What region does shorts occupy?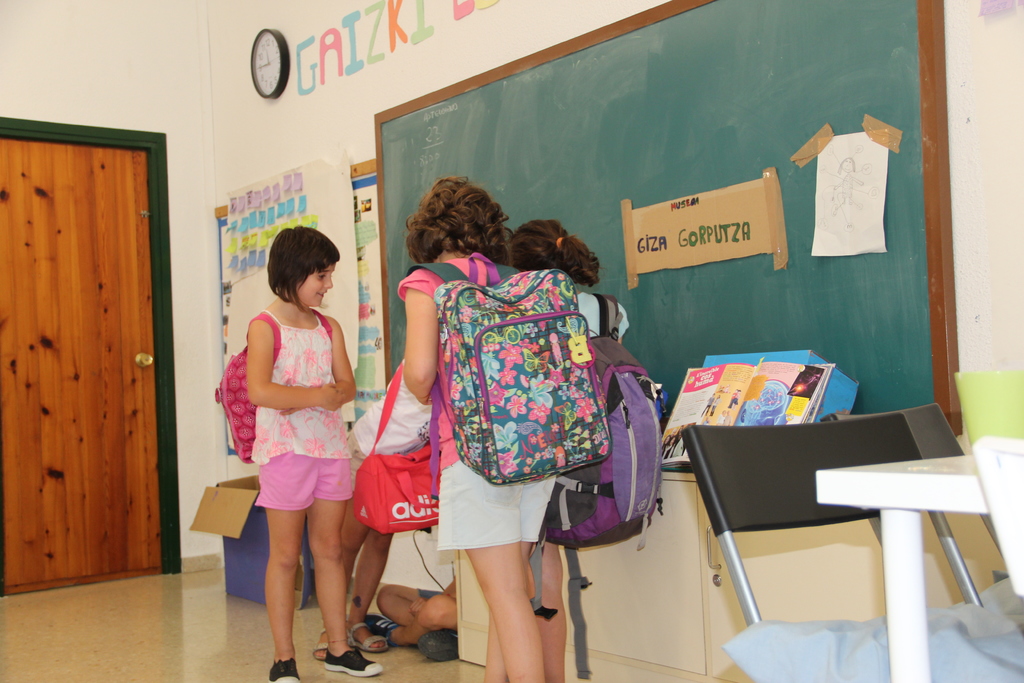
<bbox>247, 454, 344, 518</bbox>.
